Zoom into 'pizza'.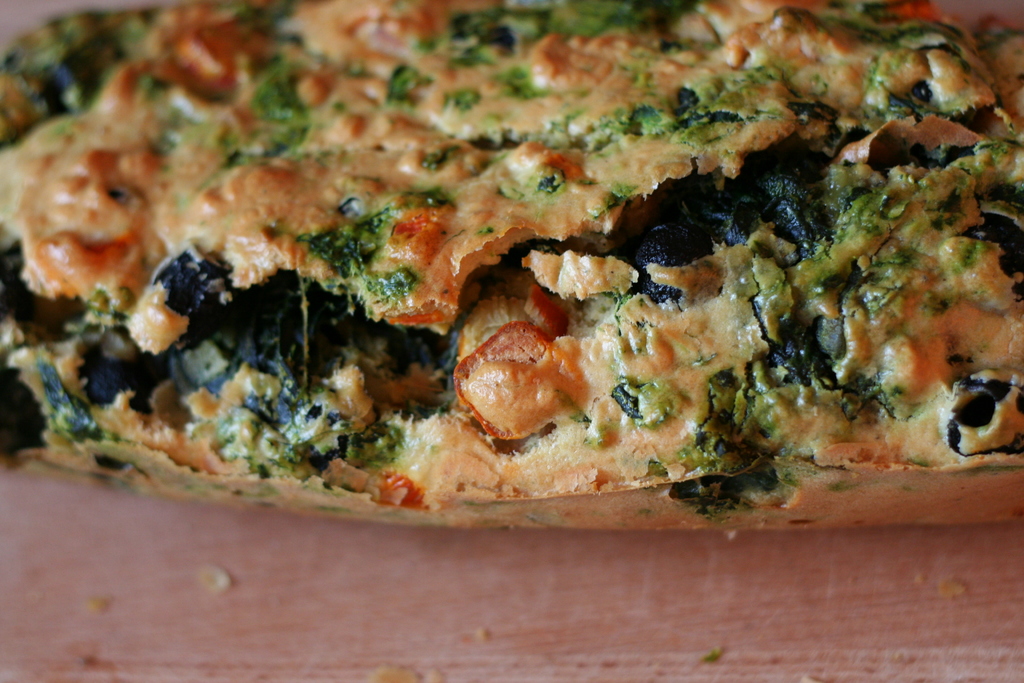
Zoom target: (0, 0, 1023, 534).
